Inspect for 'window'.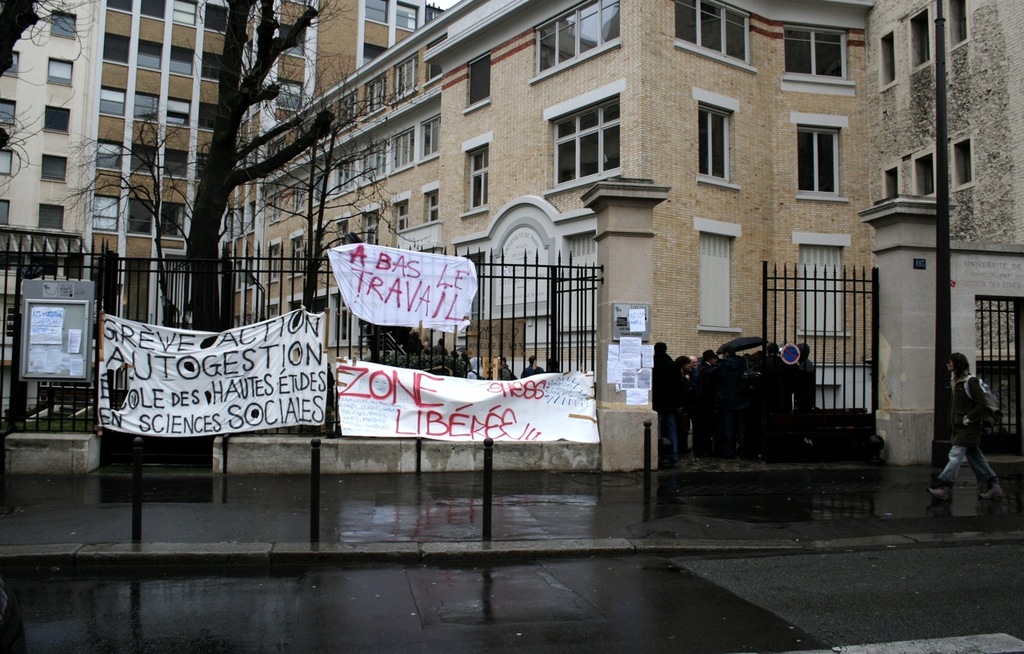
Inspection: 134 88 160 124.
